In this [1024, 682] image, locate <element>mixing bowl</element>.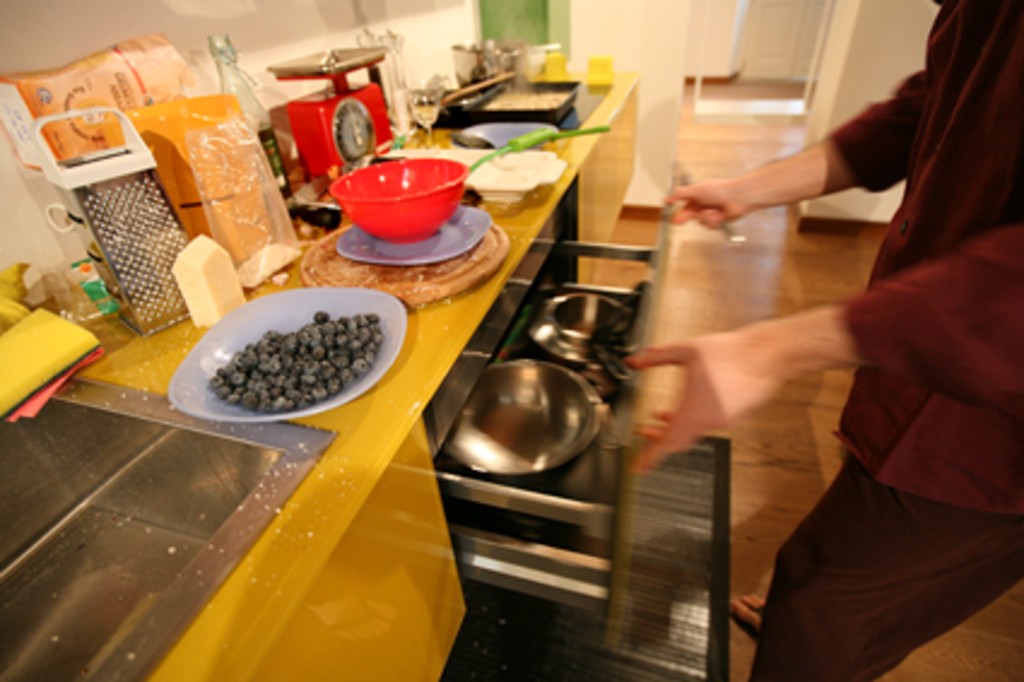
Bounding box: [441,357,602,492].
